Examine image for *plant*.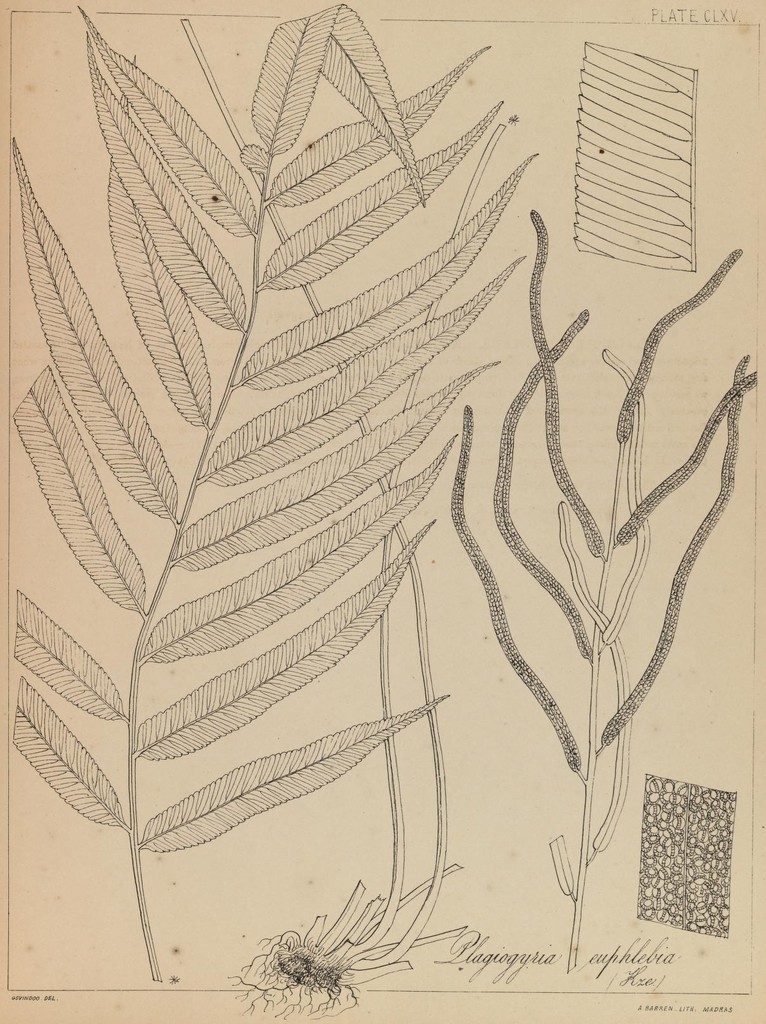
Examination result: x1=0, y1=0, x2=536, y2=989.
